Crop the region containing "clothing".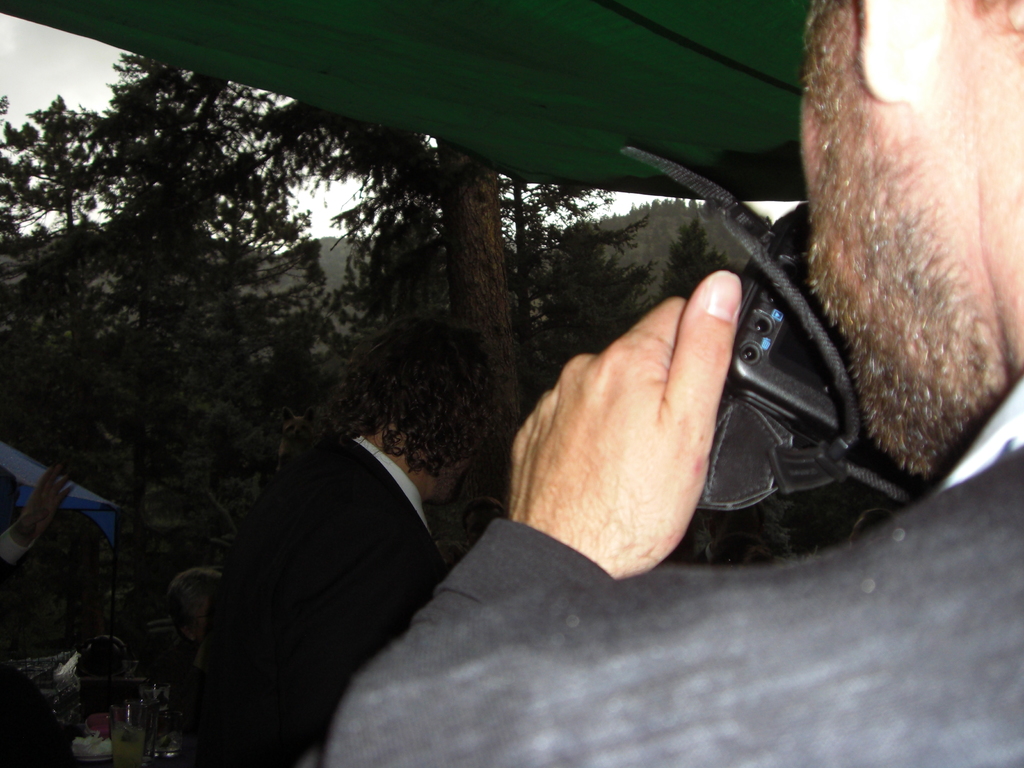
Crop region: <bbox>189, 431, 454, 767</bbox>.
